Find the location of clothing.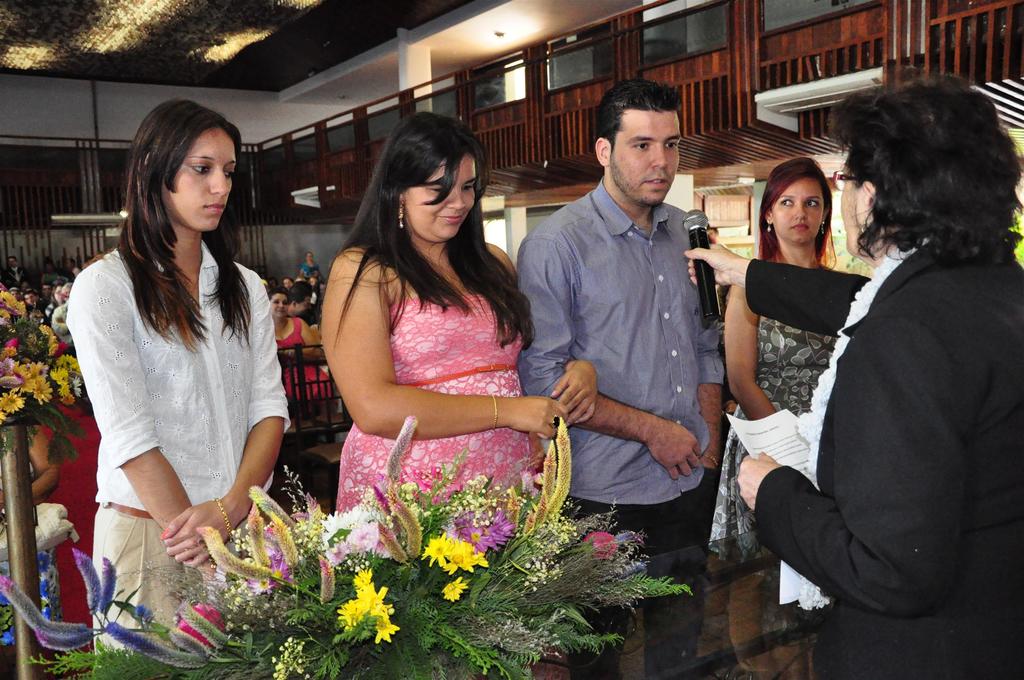
Location: <bbox>303, 266, 323, 280</bbox>.
